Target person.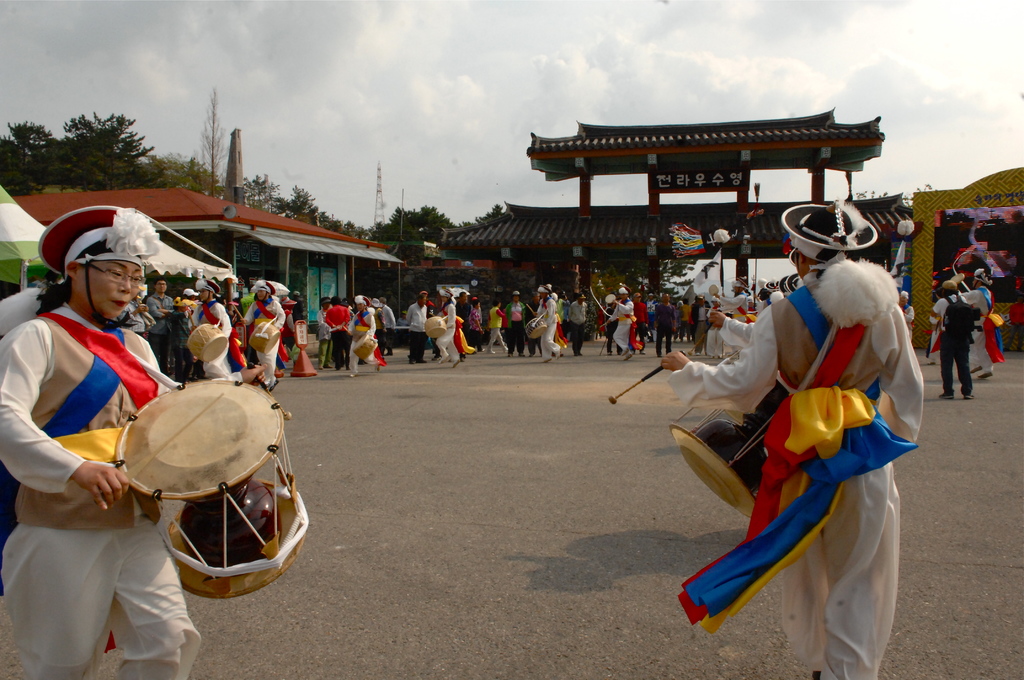
Target region: (712, 278, 746, 325).
